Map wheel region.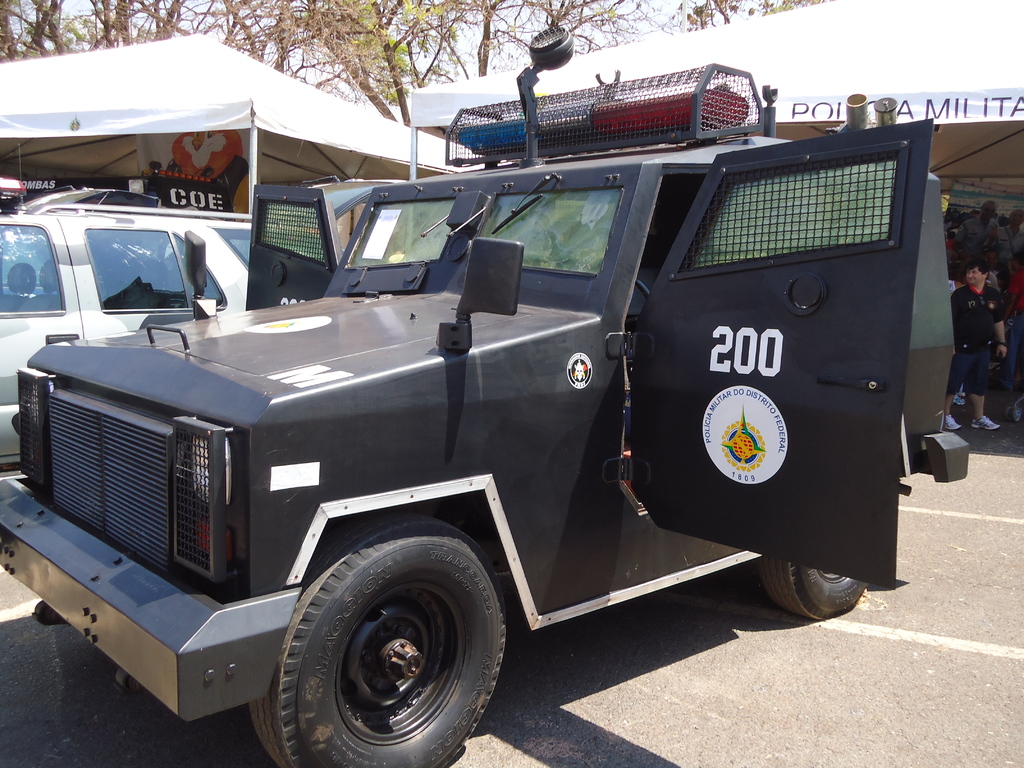
Mapped to 310/534/497/749.
